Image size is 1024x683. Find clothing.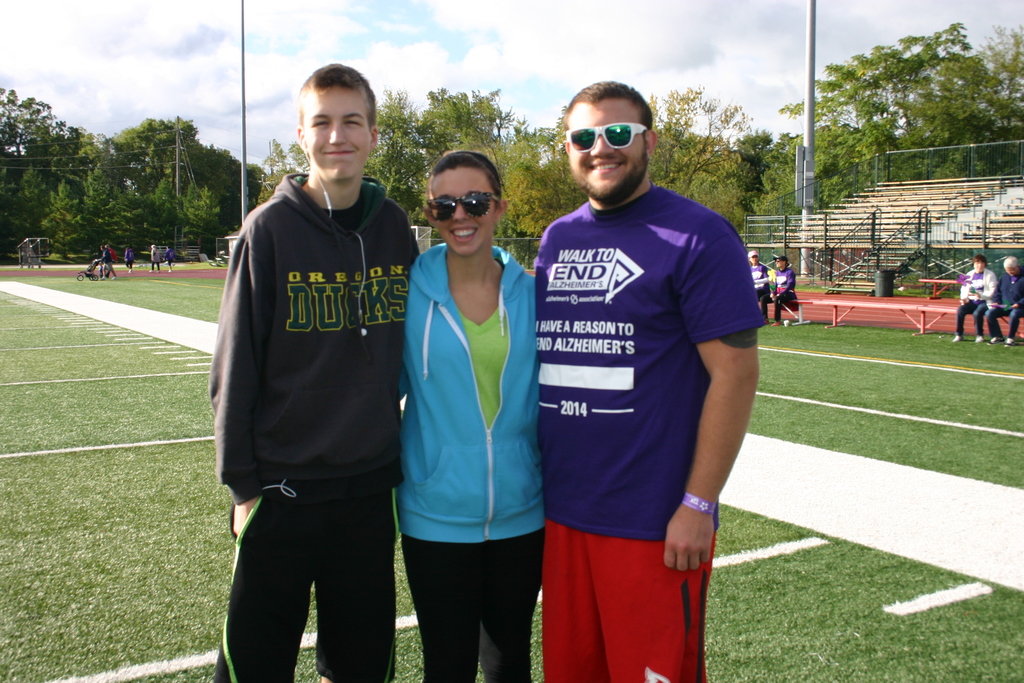
[left=102, top=245, right=115, bottom=279].
